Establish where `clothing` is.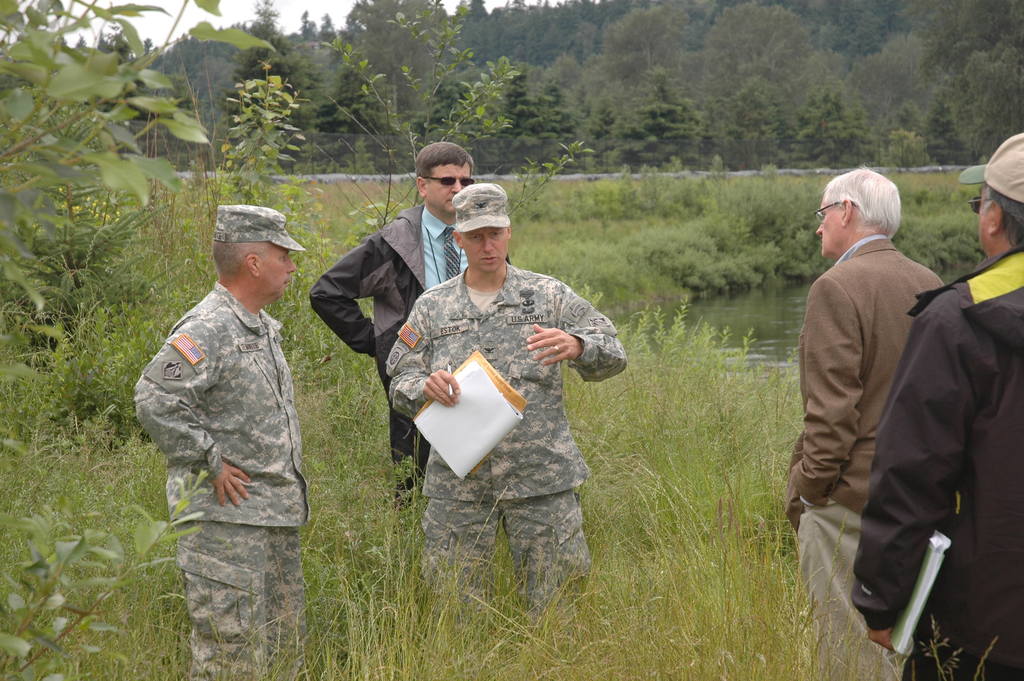
Established at x1=173, y1=523, x2=309, y2=680.
